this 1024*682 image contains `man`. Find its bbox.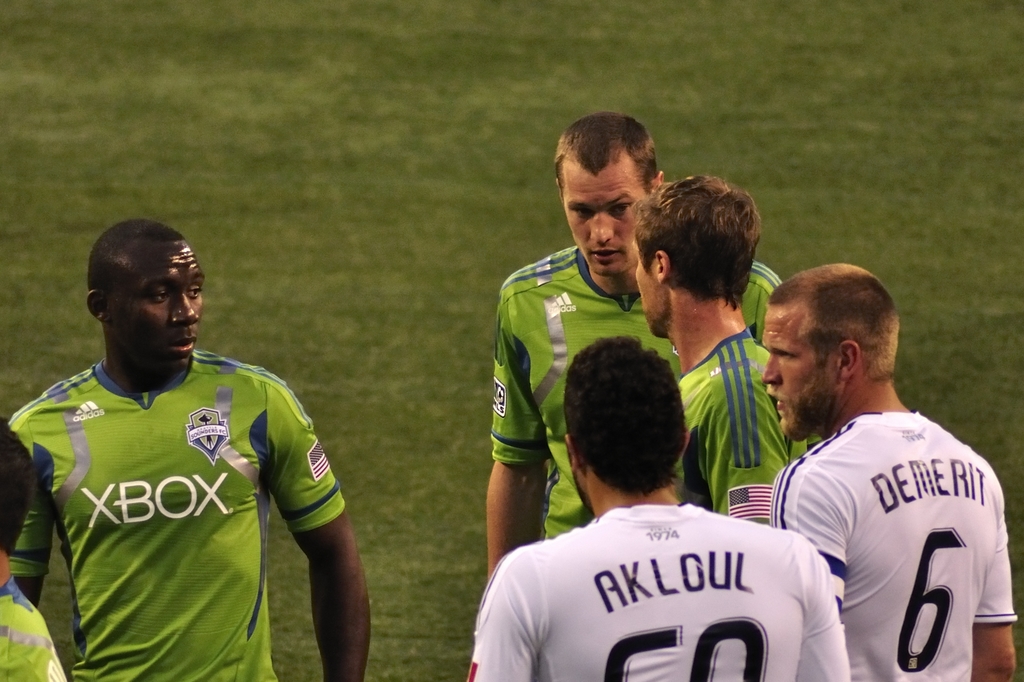
select_region(468, 335, 850, 681).
